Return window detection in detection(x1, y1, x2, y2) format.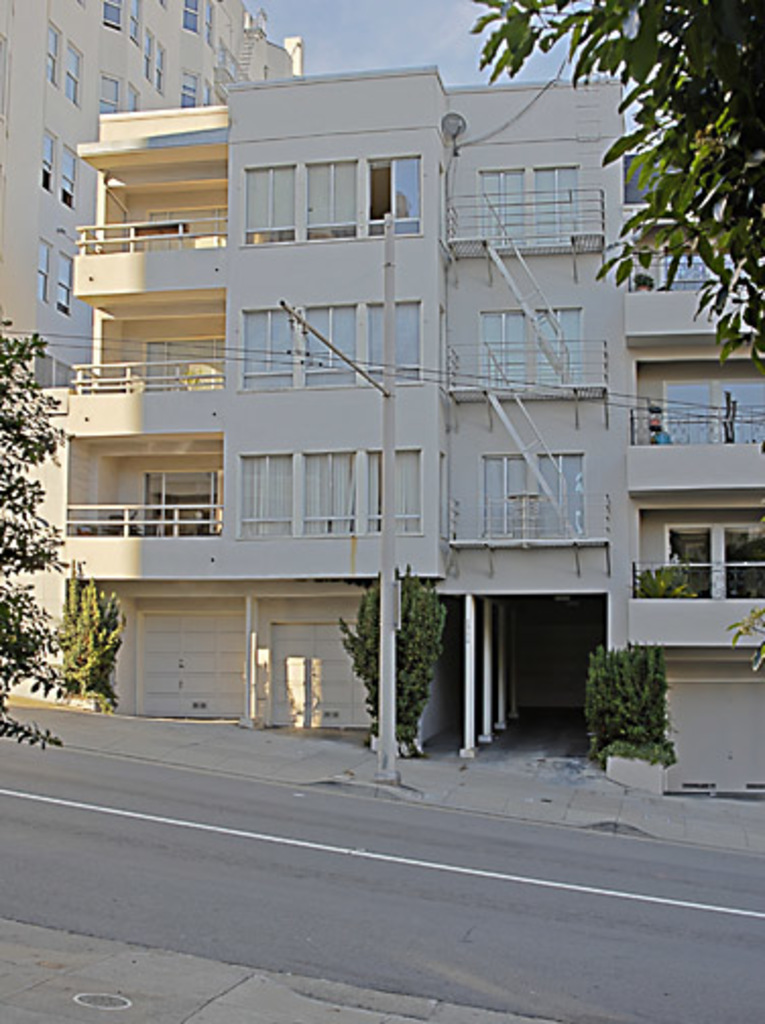
detection(153, 43, 167, 96).
